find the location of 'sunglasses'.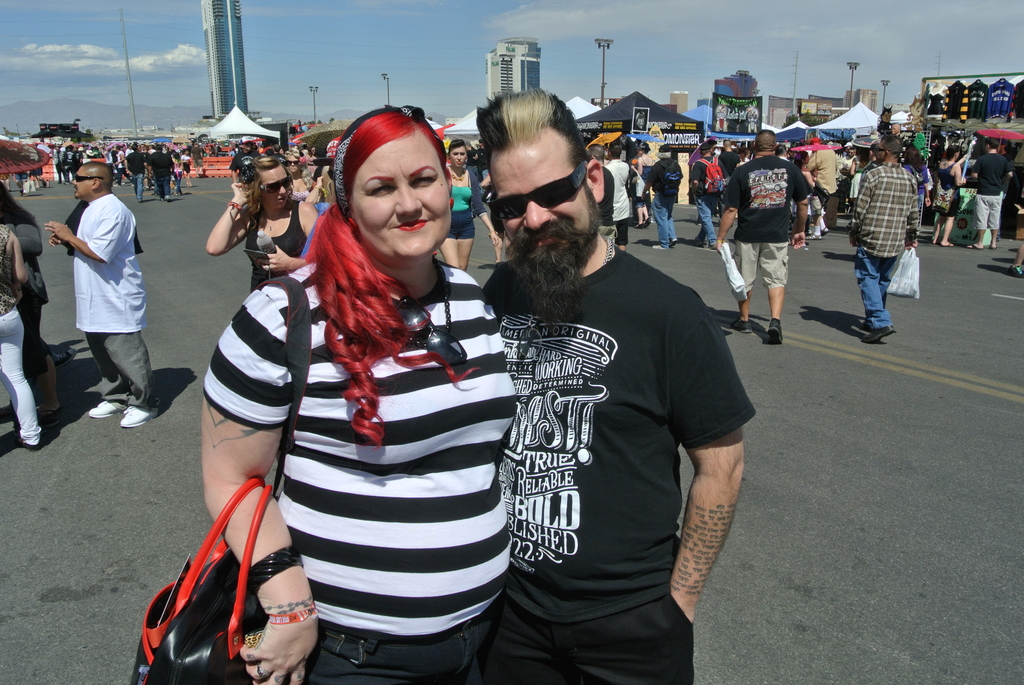
Location: (490,159,581,218).
